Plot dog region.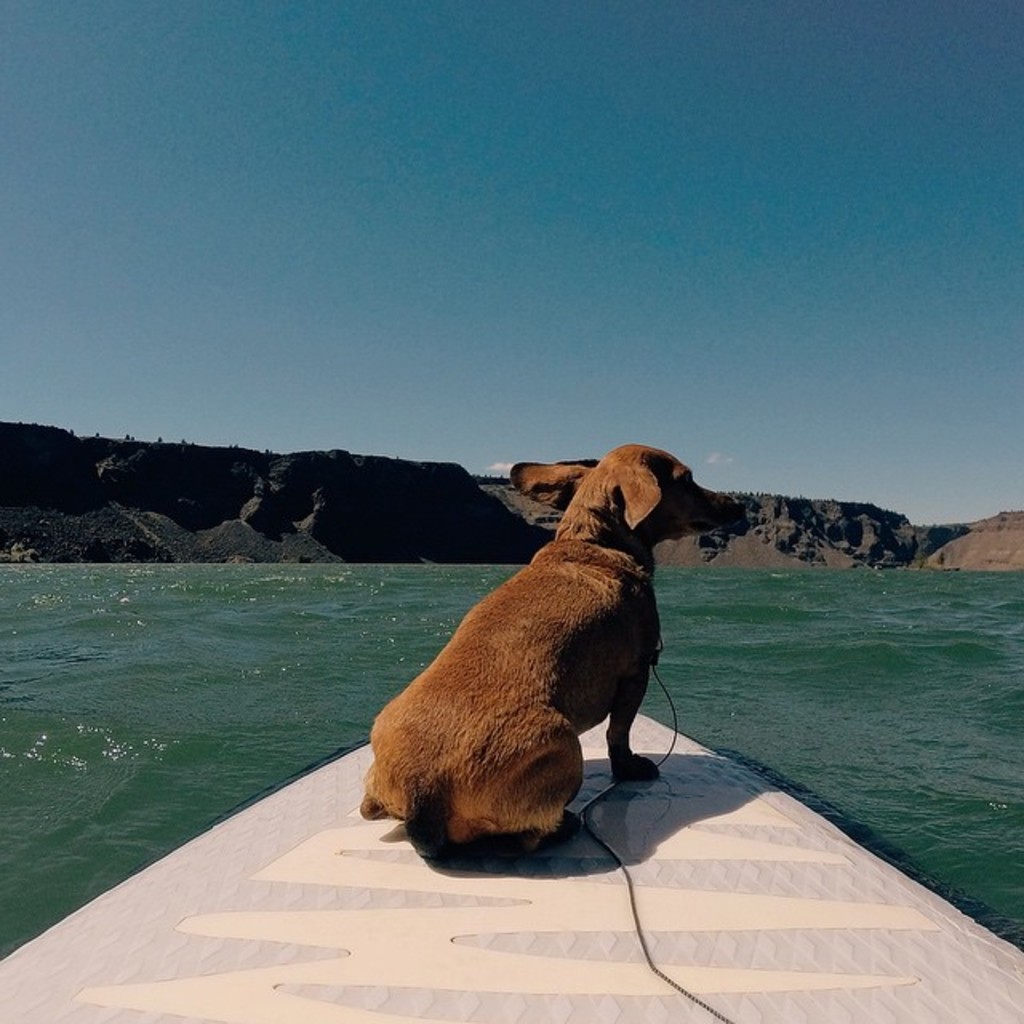
Plotted at (357,443,742,867).
